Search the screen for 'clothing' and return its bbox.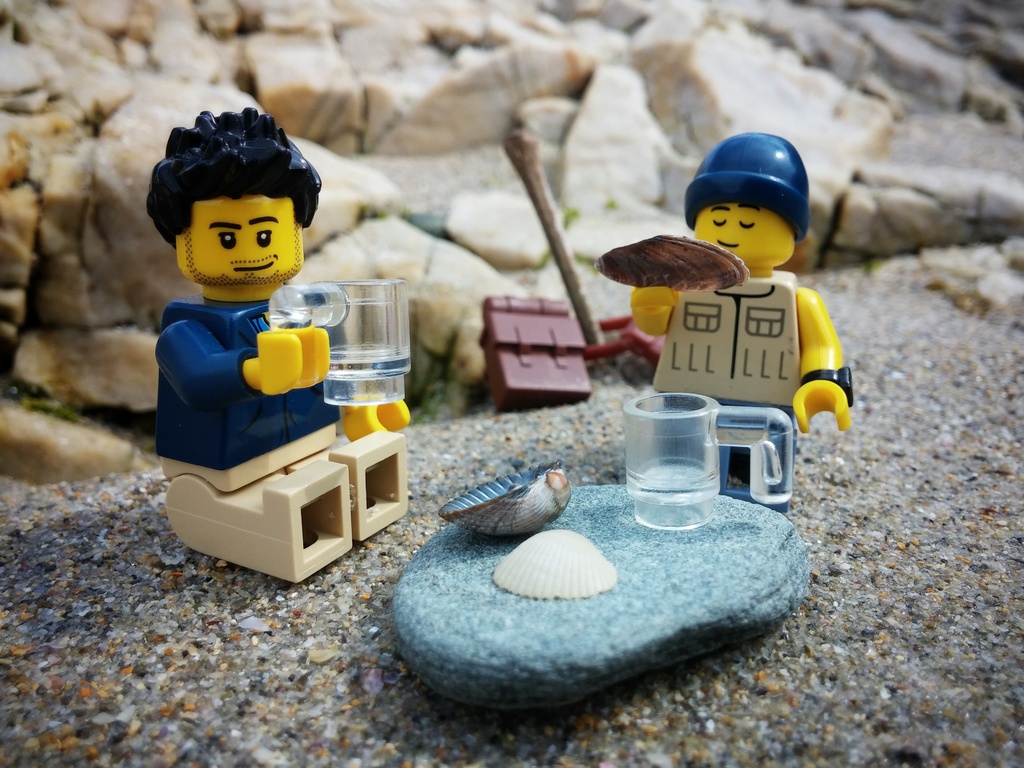
Found: x1=645 y1=272 x2=800 y2=481.
